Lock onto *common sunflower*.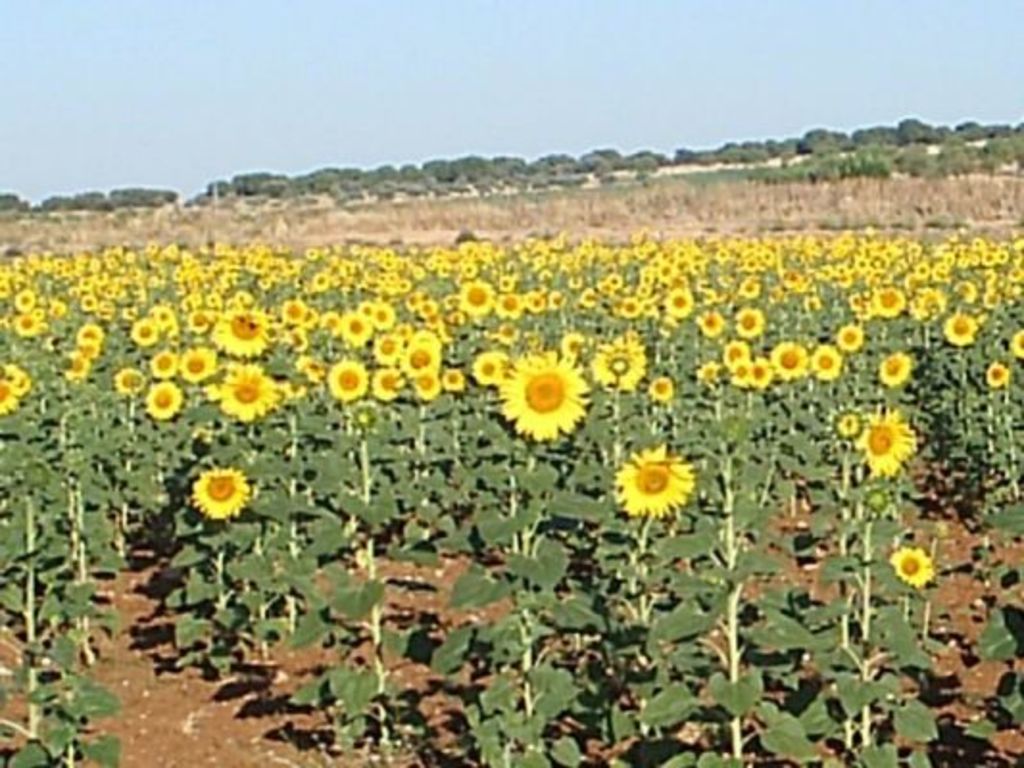
Locked: [596, 444, 707, 532].
